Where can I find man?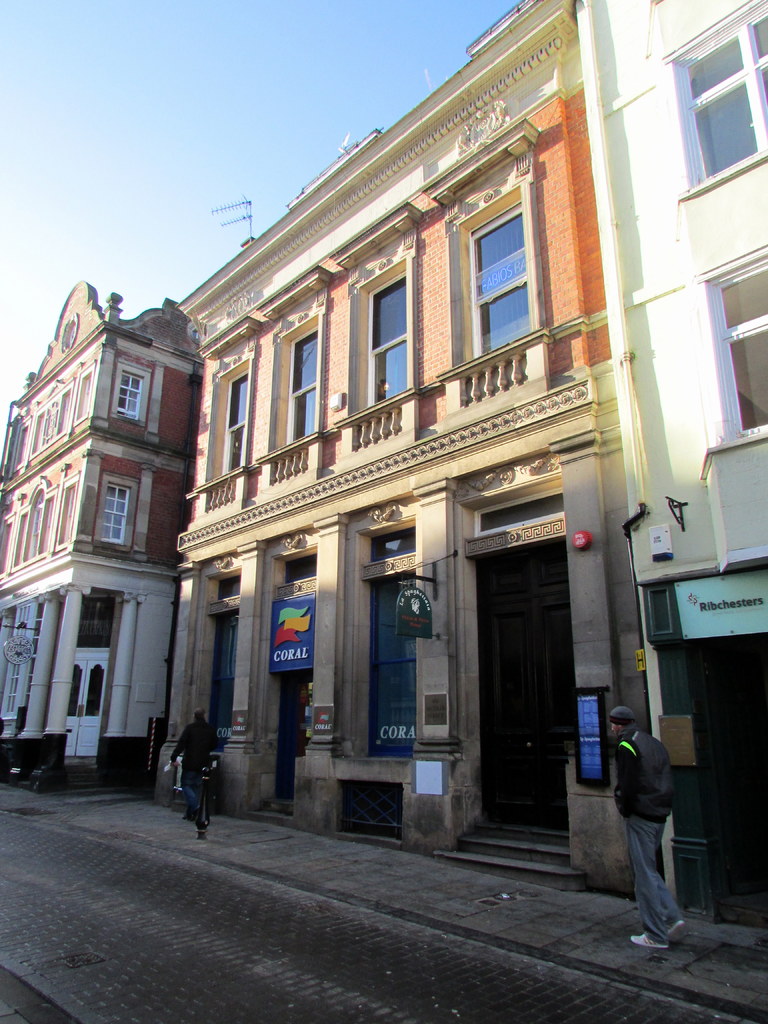
You can find it at (x1=166, y1=711, x2=217, y2=828).
